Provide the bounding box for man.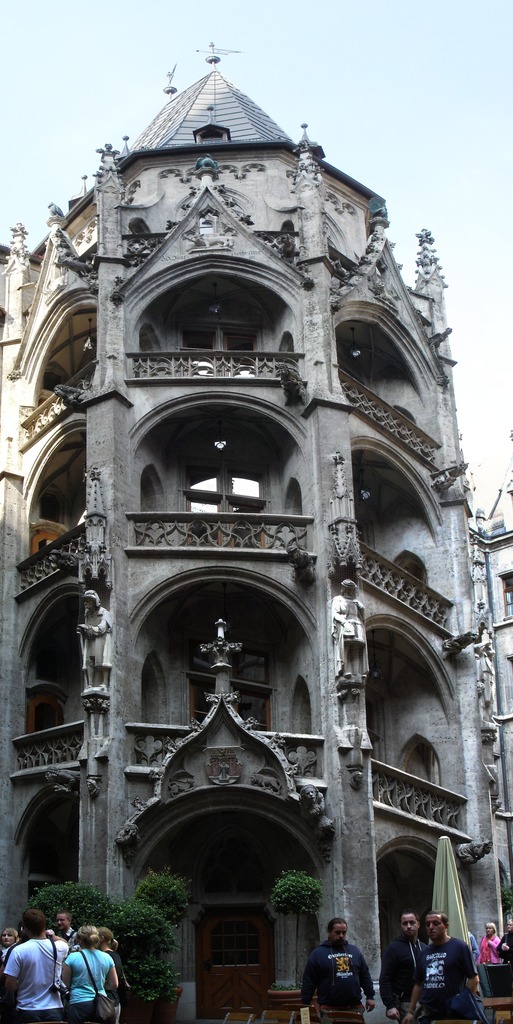
box(55, 904, 71, 941).
